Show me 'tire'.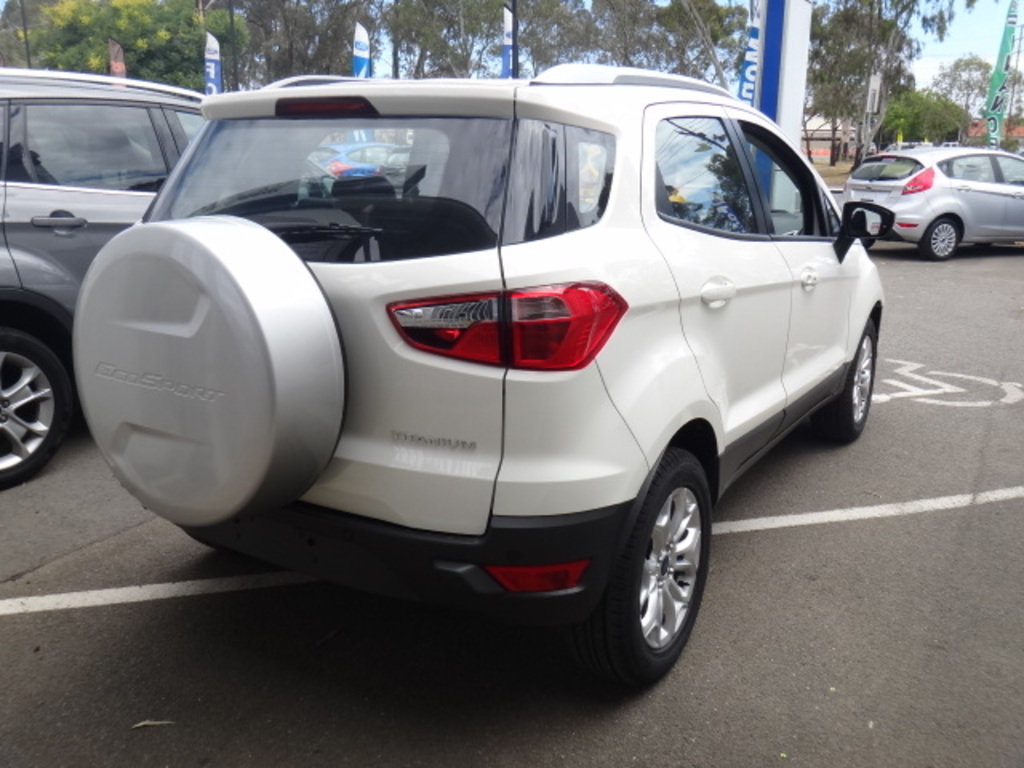
'tire' is here: 0 328 77 483.
